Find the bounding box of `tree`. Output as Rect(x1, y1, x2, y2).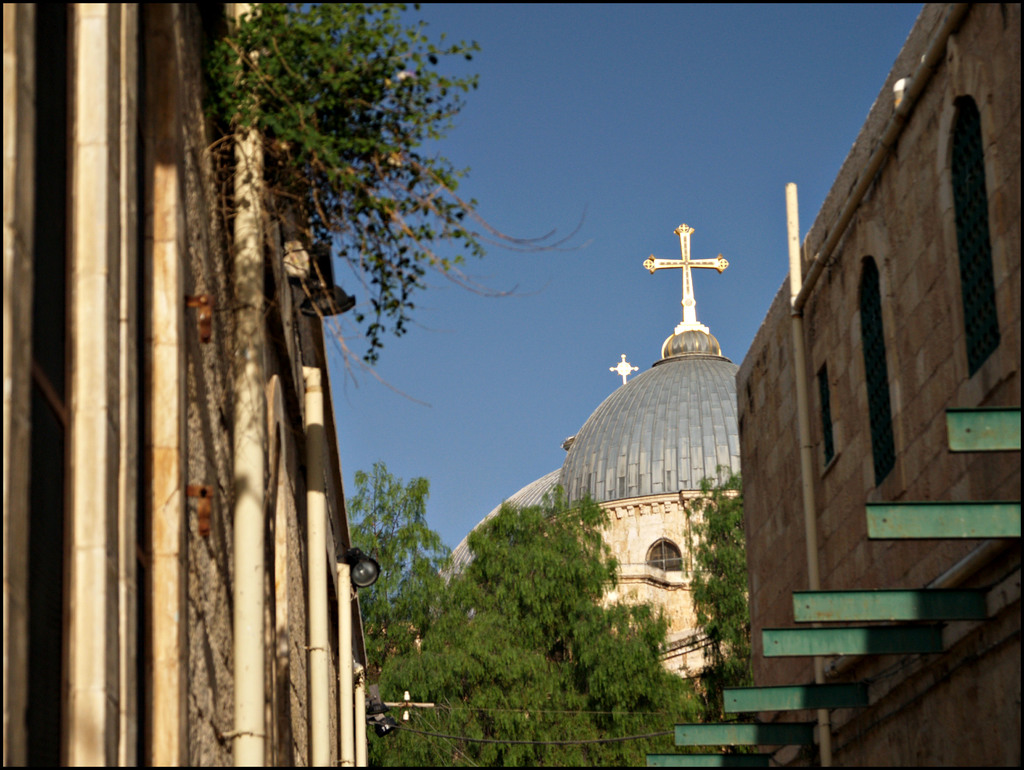
Rect(211, 0, 530, 423).
